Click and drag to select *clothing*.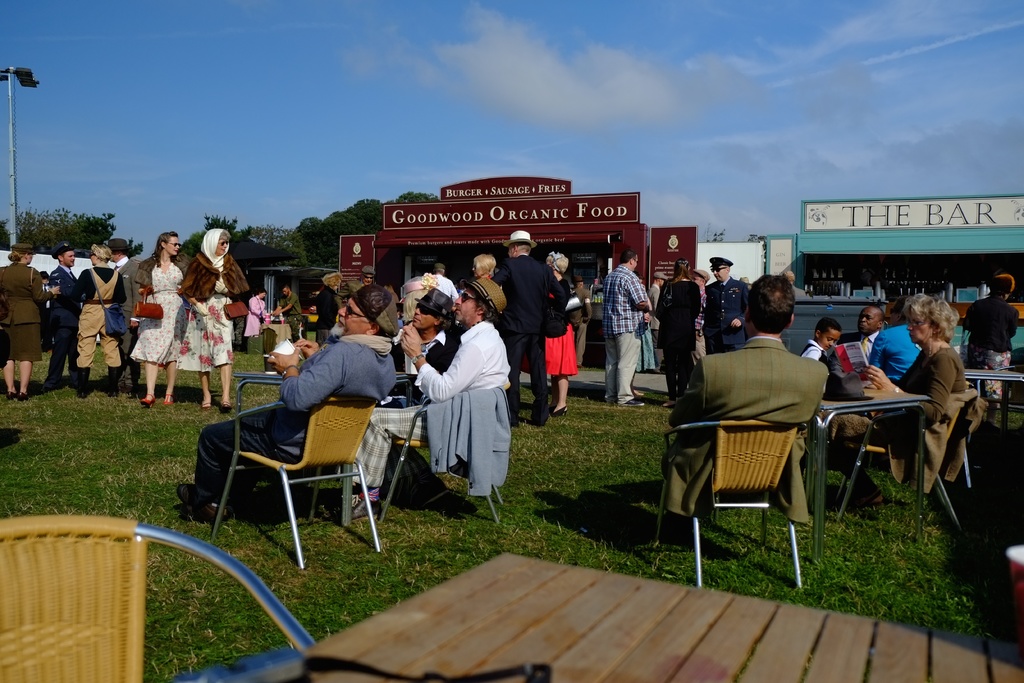
Selection: pyautogui.locateOnScreen(172, 222, 252, 374).
